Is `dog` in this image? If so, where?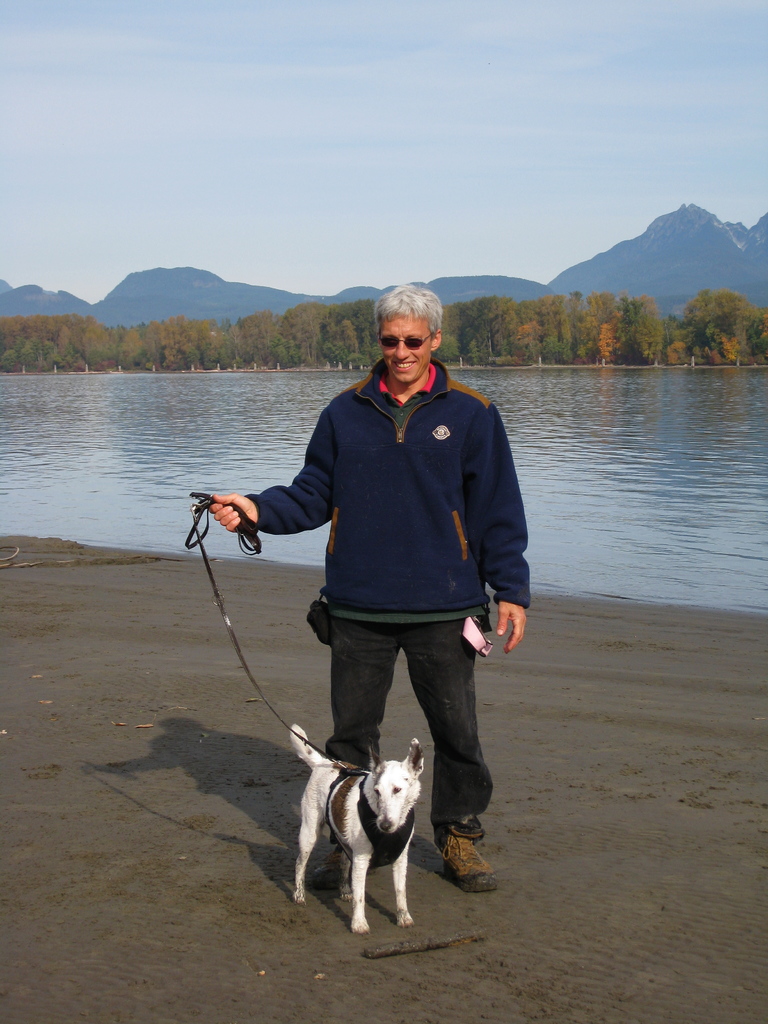
Yes, at bbox(291, 721, 432, 938).
